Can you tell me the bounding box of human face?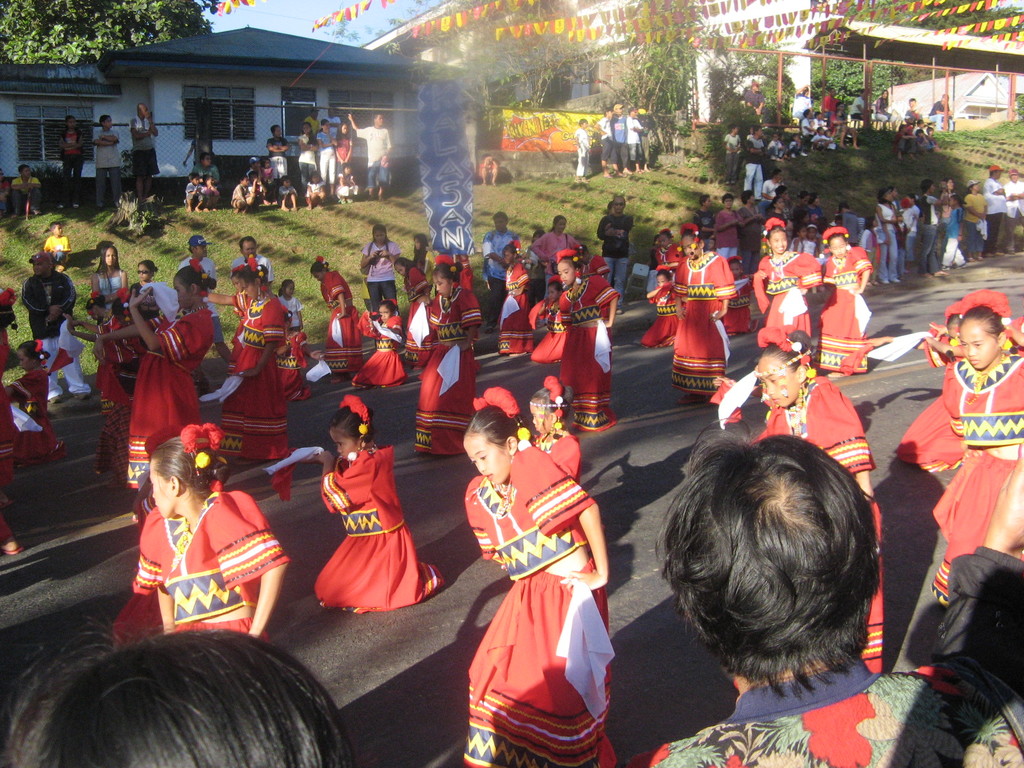
767:359:797:408.
